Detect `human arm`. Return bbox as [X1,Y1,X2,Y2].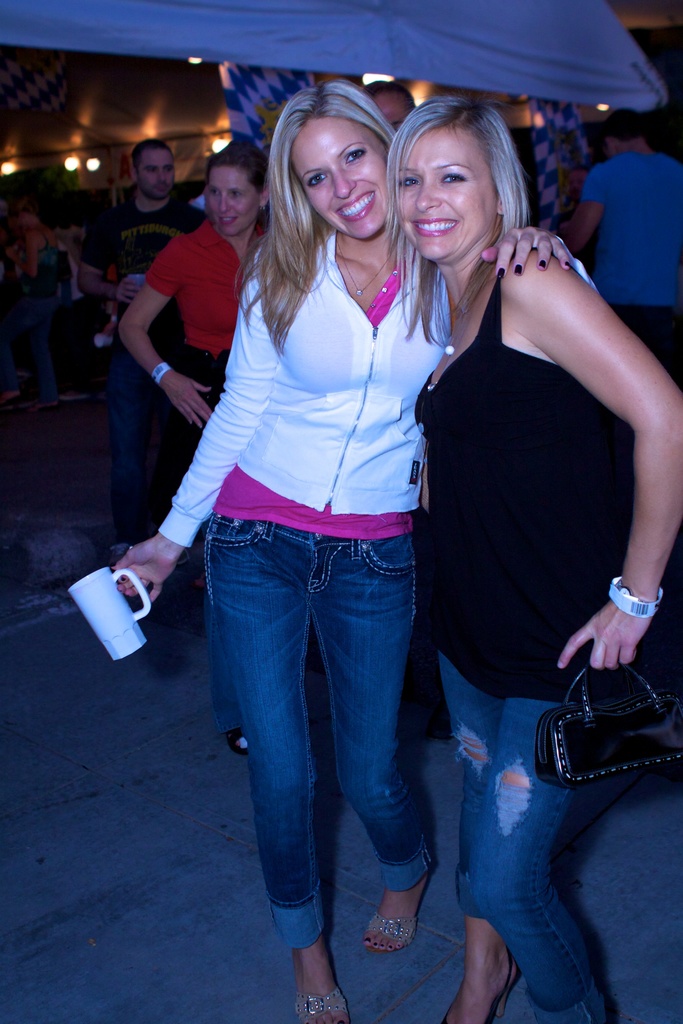
[538,234,682,670].
